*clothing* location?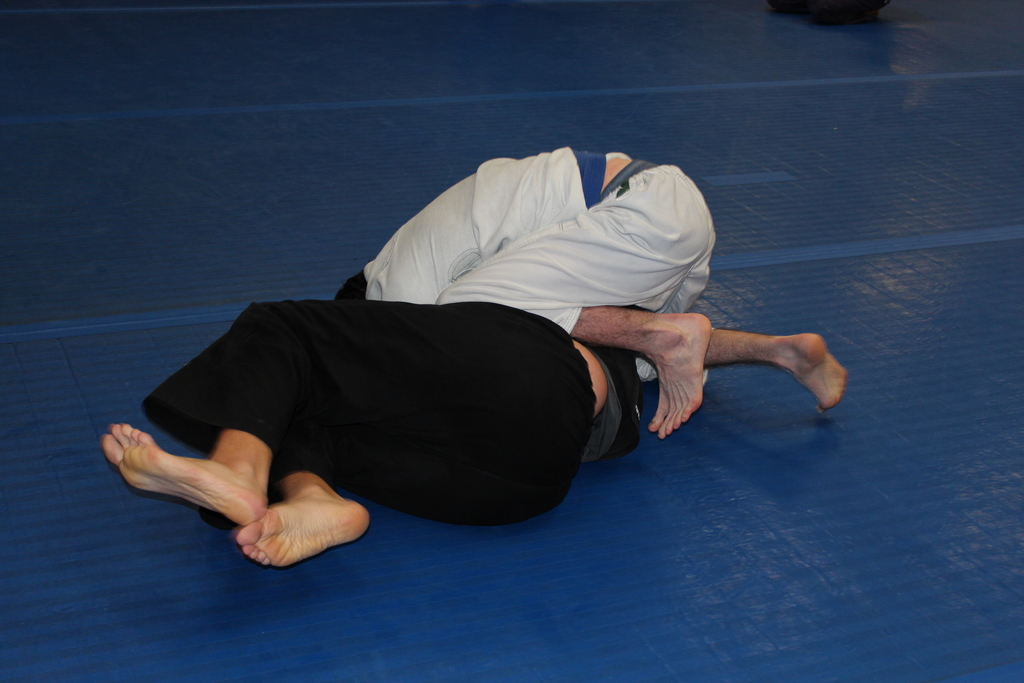
(140,299,641,525)
